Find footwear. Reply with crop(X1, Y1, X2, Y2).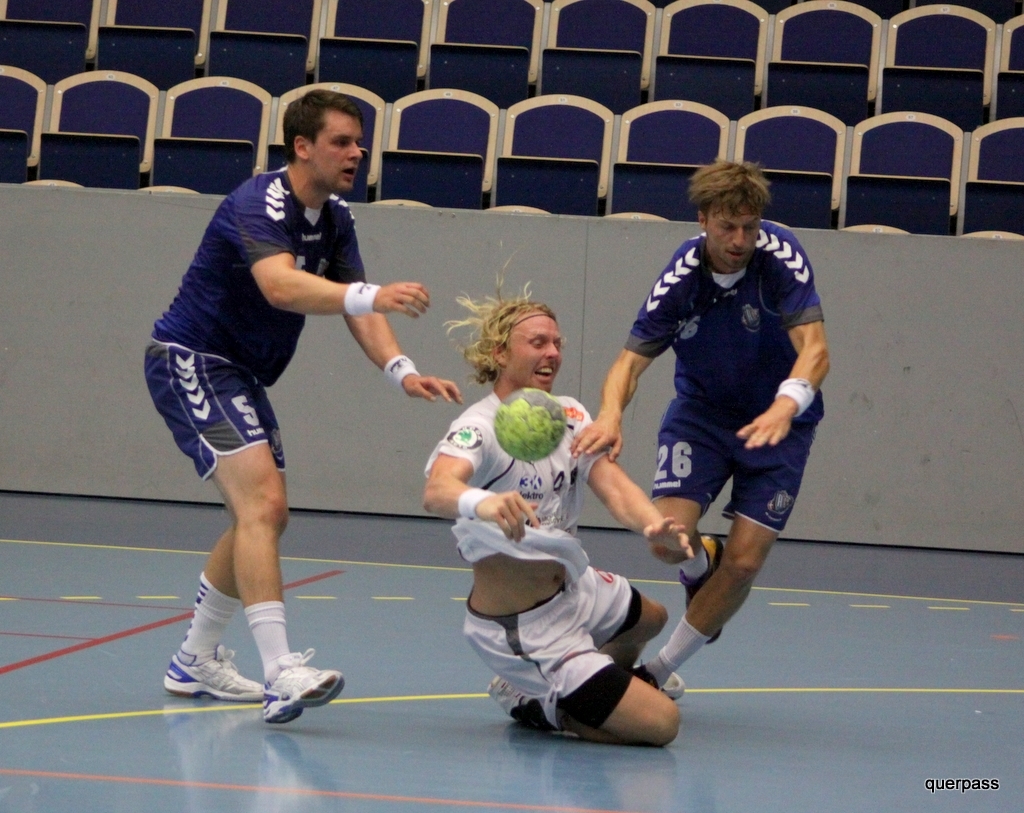
crop(264, 648, 338, 725).
